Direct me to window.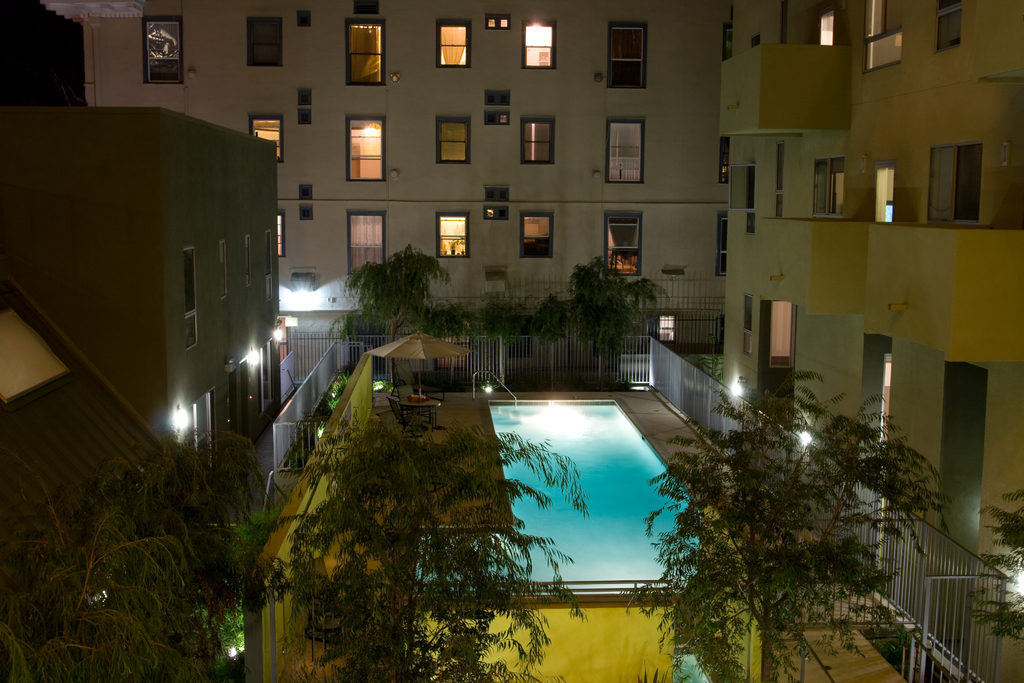
Direction: <box>140,17,182,86</box>.
